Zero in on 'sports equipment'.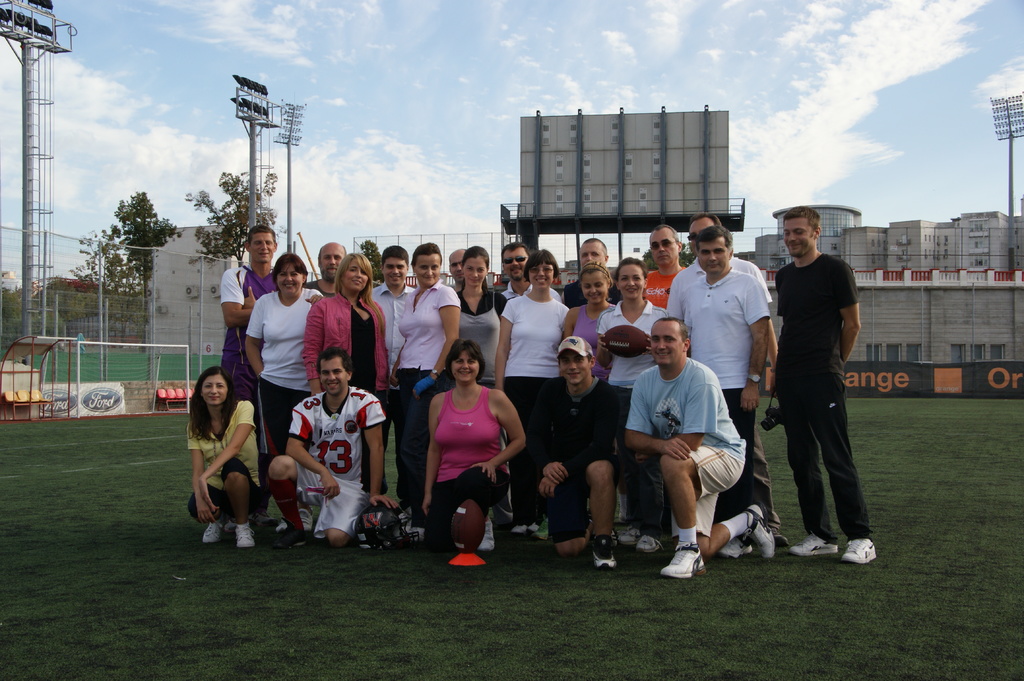
Zeroed in: locate(352, 503, 423, 552).
